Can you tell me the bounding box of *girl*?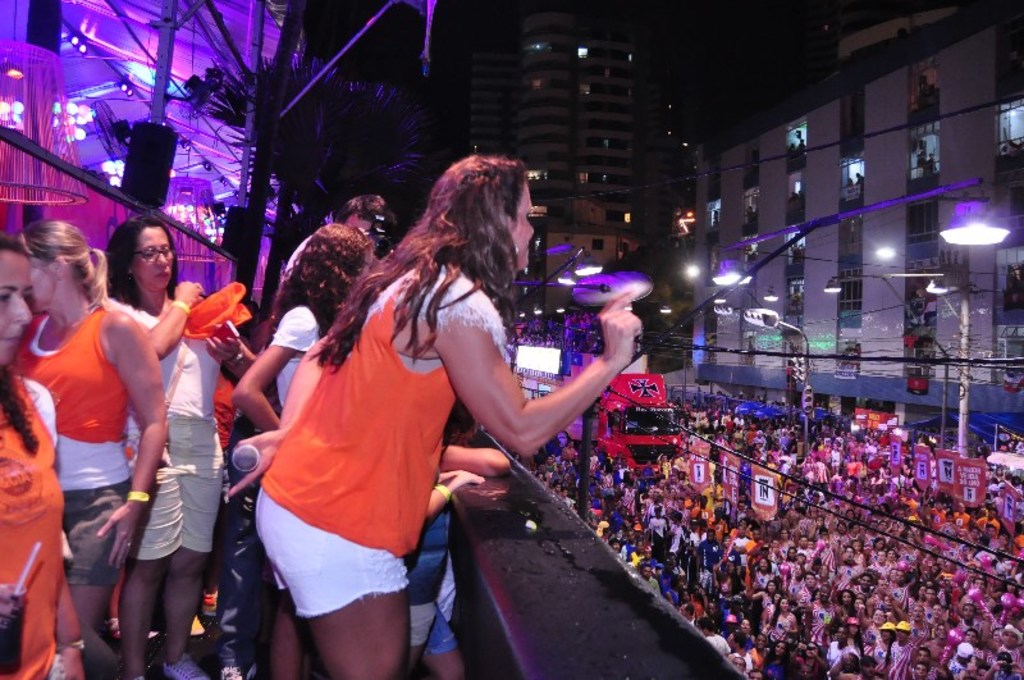
box(8, 220, 163, 679).
